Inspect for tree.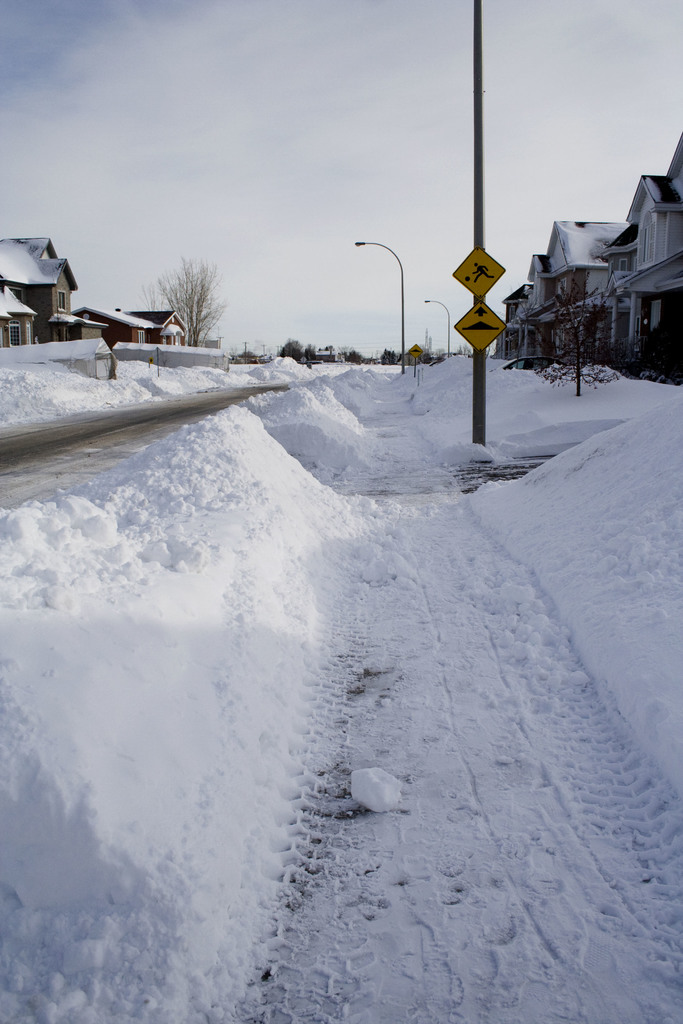
Inspection: <region>532, 269, 632, 397</region>.
